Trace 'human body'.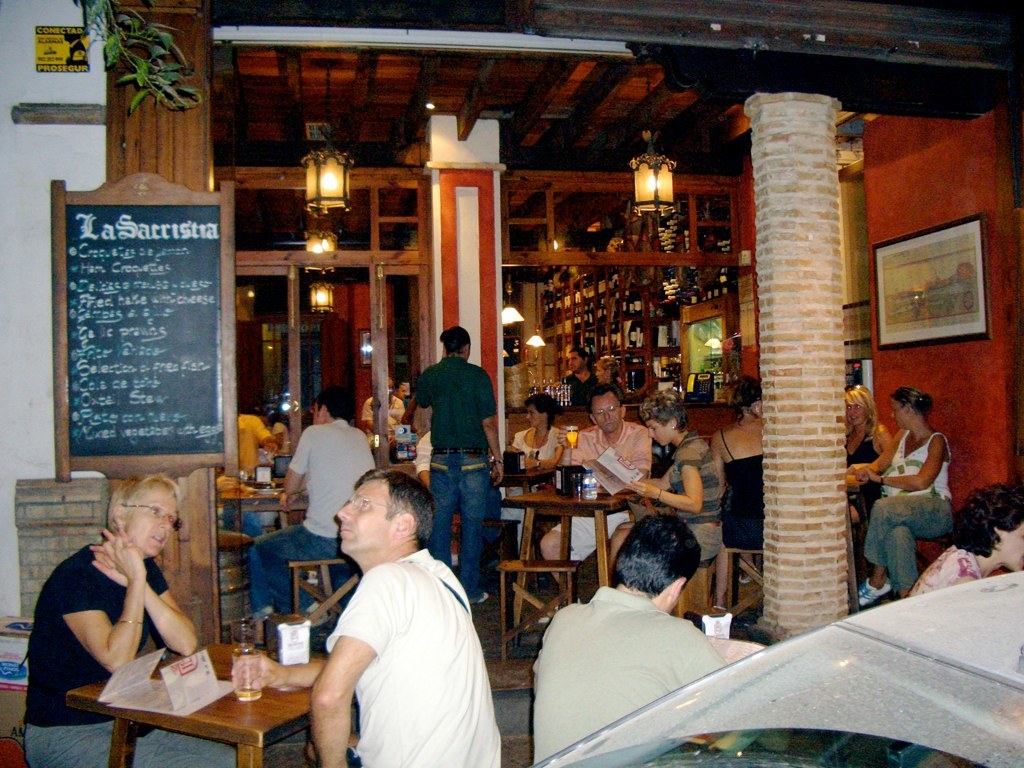
Traced to [x1=560, y1=368, x2=600, y2=415].
